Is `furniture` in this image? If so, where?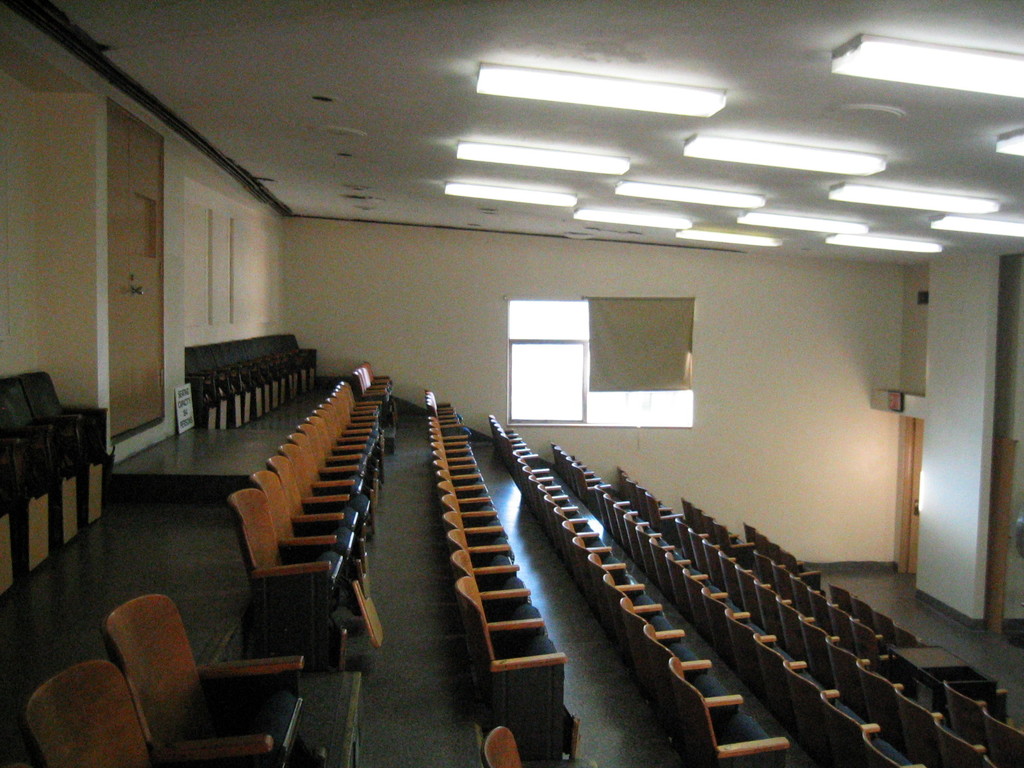
Yes, at [99,599,308,767].
